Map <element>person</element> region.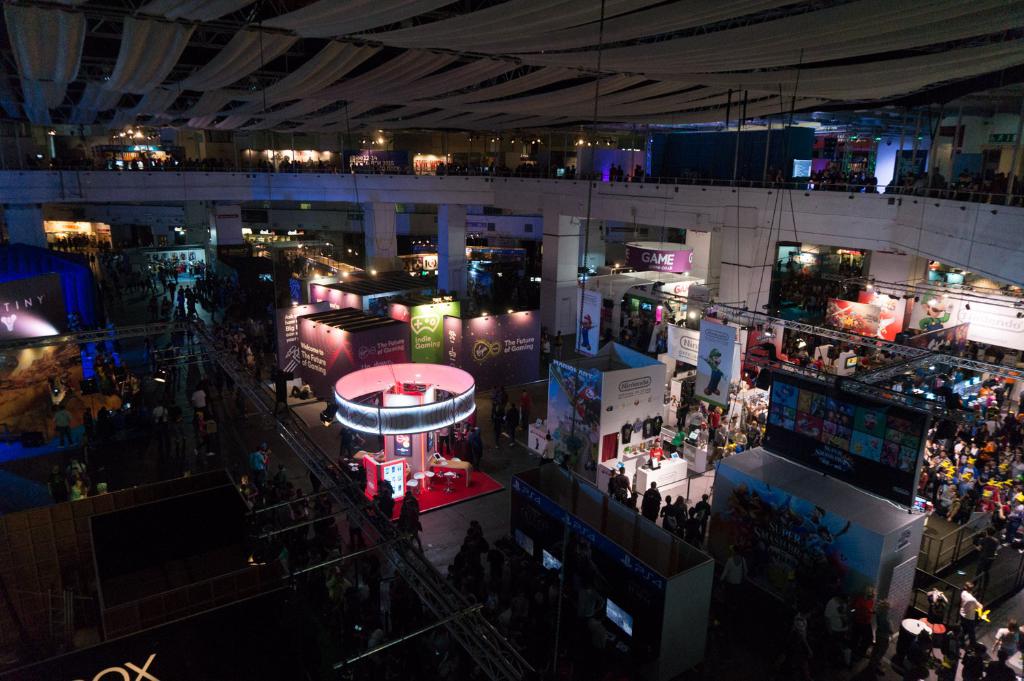
Mapped to [576,309,596,355].
